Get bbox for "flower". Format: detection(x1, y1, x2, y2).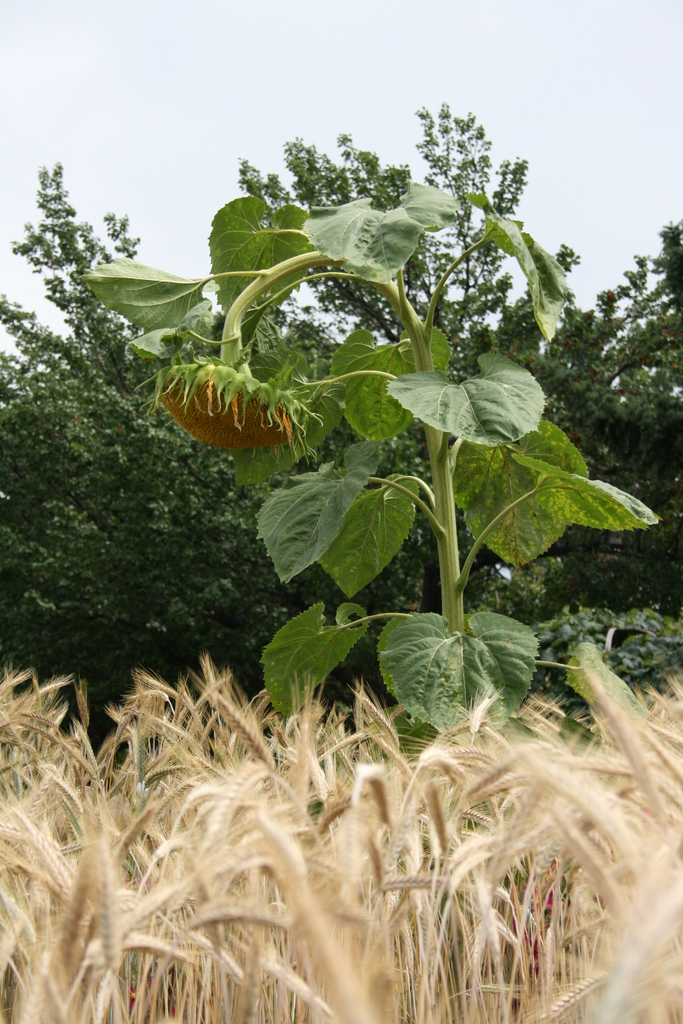
detection(145, 359, 324, 451).
